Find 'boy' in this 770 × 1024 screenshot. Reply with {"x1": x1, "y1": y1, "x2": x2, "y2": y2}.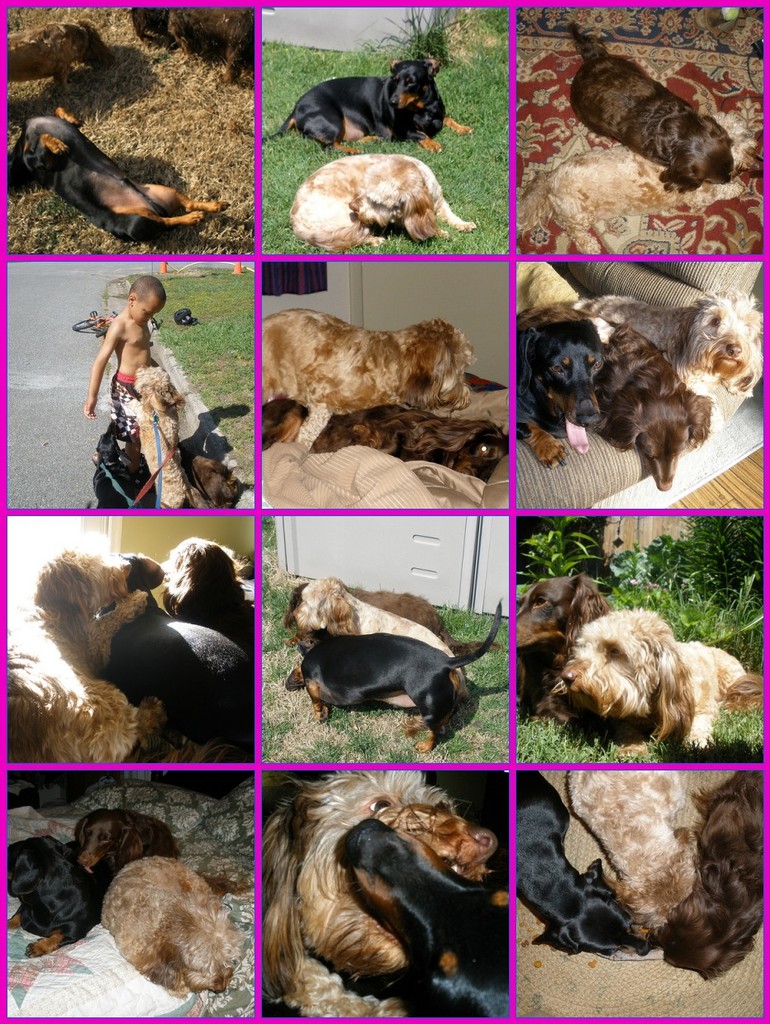
{"x1": 83, "y1": 277, "x2": 169, "y2": 471}.
